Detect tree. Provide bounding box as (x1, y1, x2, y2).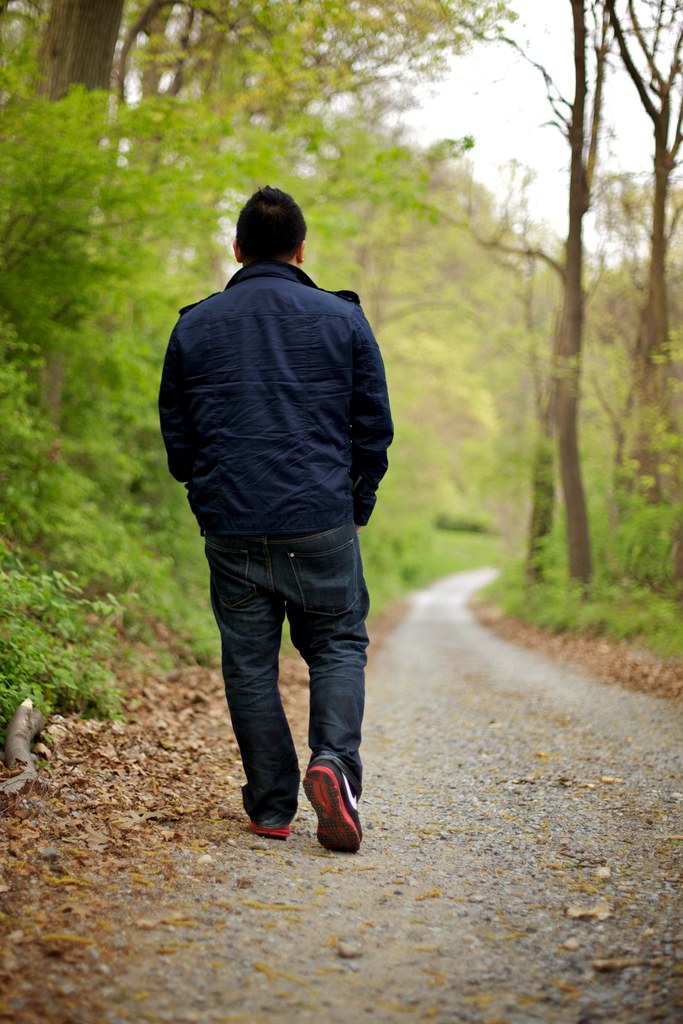
(470, 0, 618, 590).
